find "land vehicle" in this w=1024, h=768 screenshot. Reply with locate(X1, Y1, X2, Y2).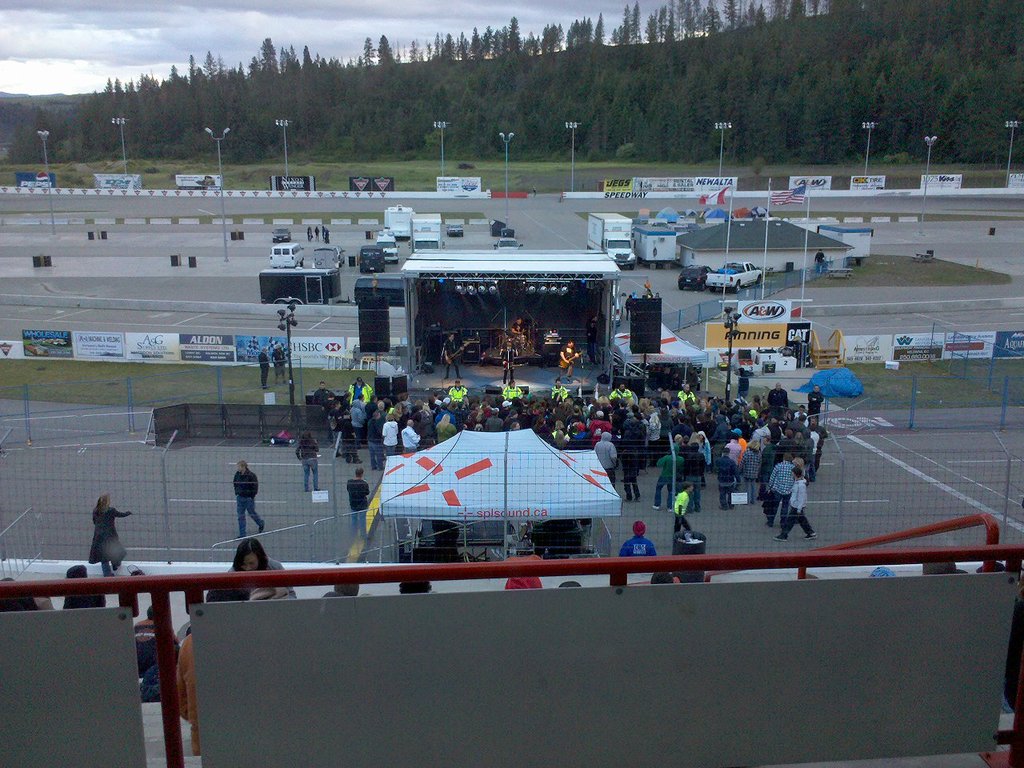
locate(446, 226, 464, 237).
